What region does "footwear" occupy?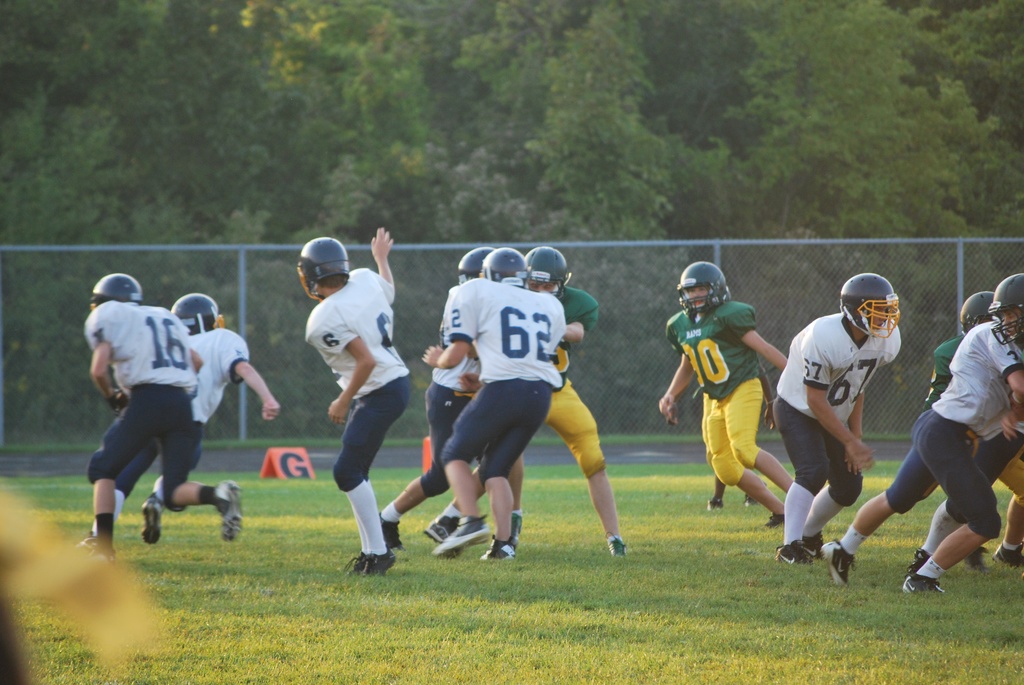
box=[480, 535, 518, 563].
